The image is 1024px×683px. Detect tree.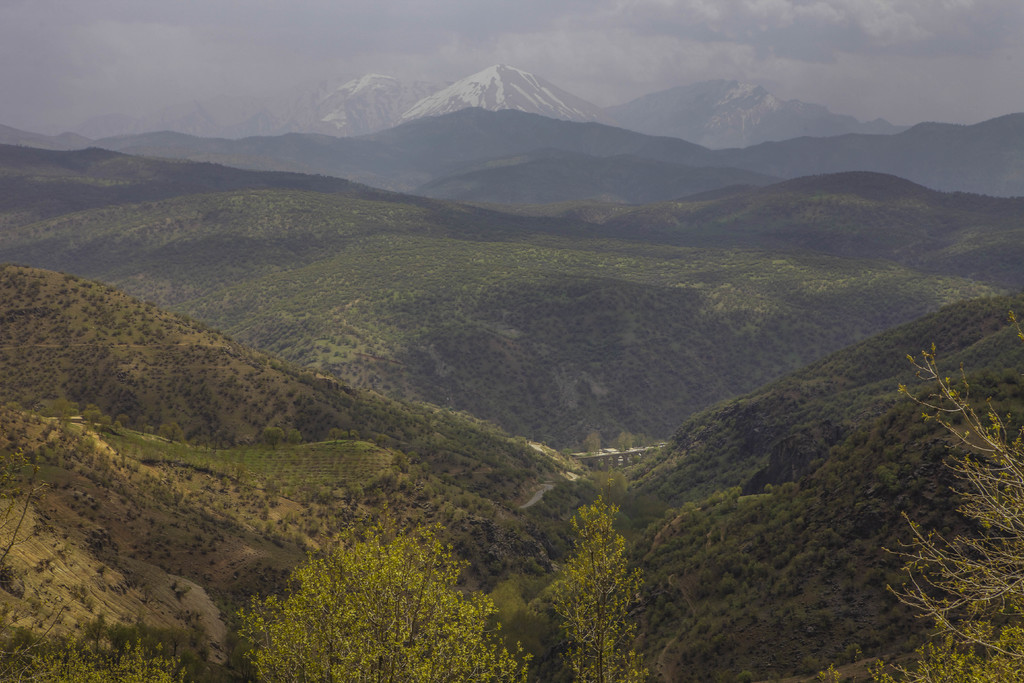
Detection: left=235, top=521, right=534, bottom=682.
